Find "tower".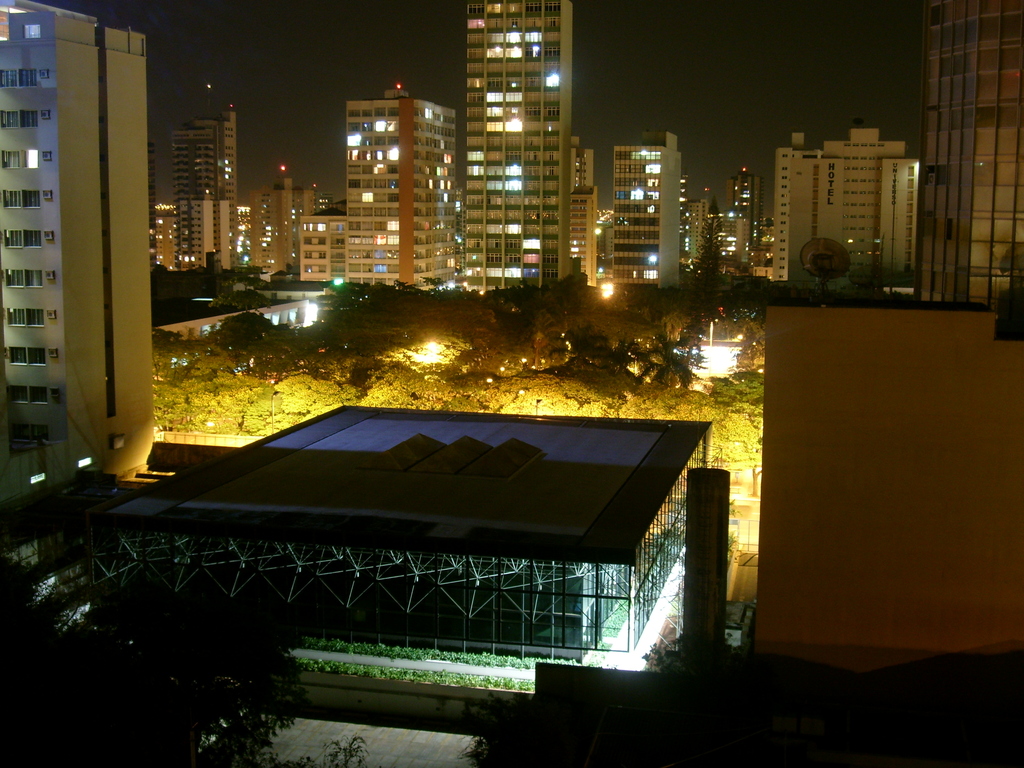
[0,0,157,511].
